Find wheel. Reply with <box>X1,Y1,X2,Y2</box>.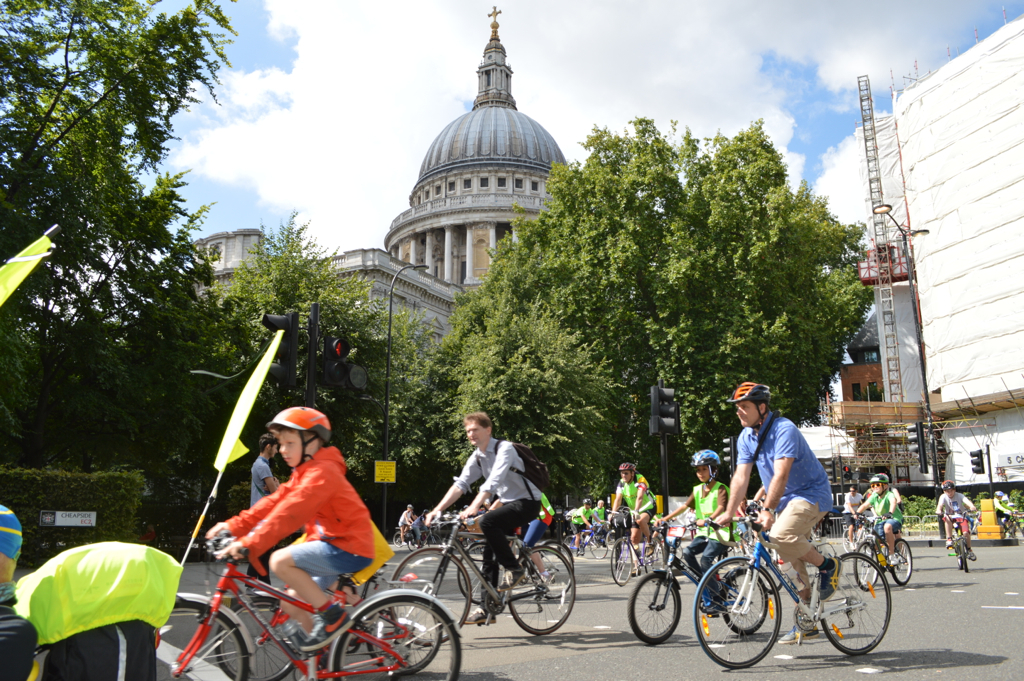
<box>513,542,567,637</box>.
